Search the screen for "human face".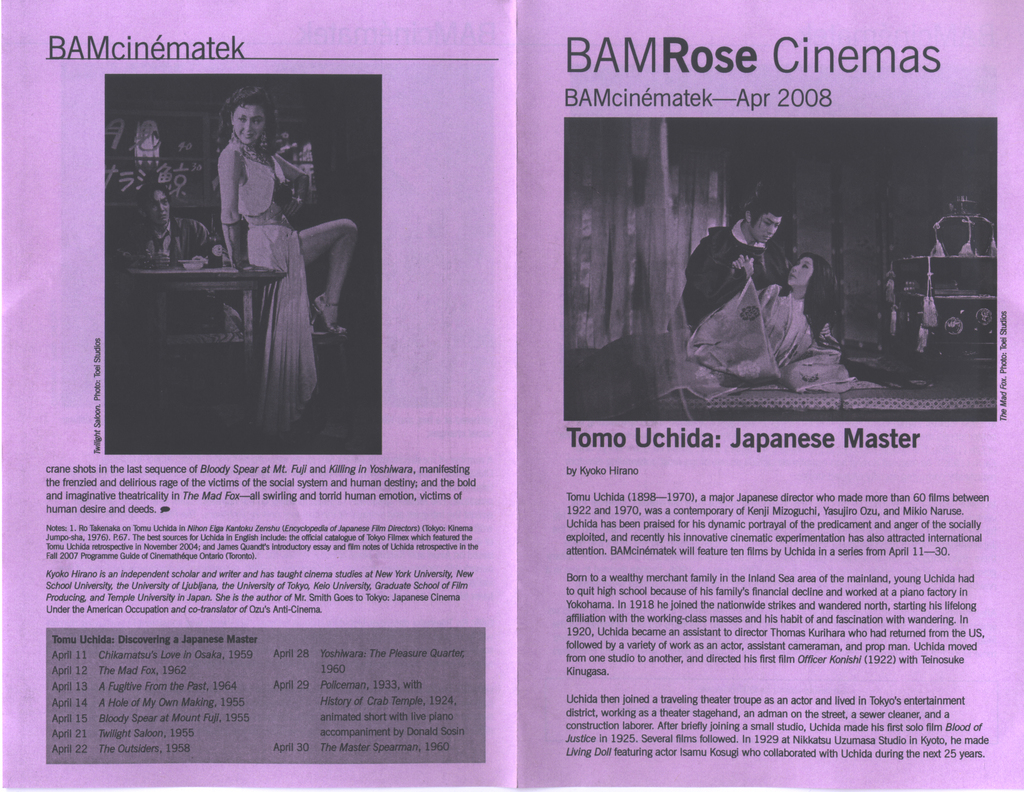
Found at 147:189:170:223.
